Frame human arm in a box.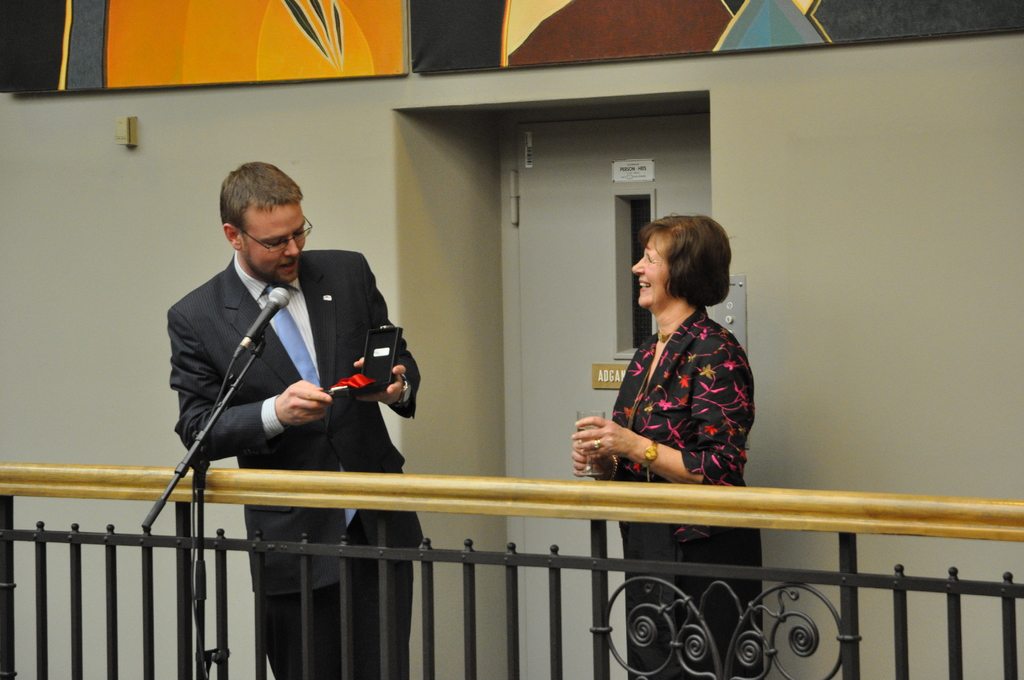
region(348, 252, 428, 425).
